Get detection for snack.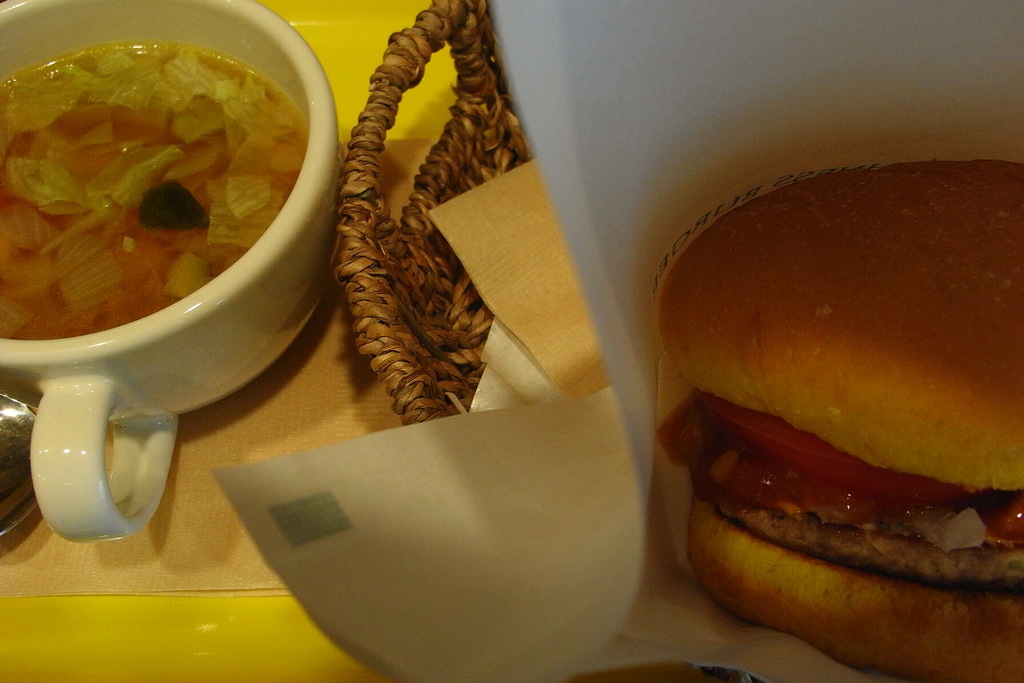
Detection: detection(675, 166, 1003, 654).
